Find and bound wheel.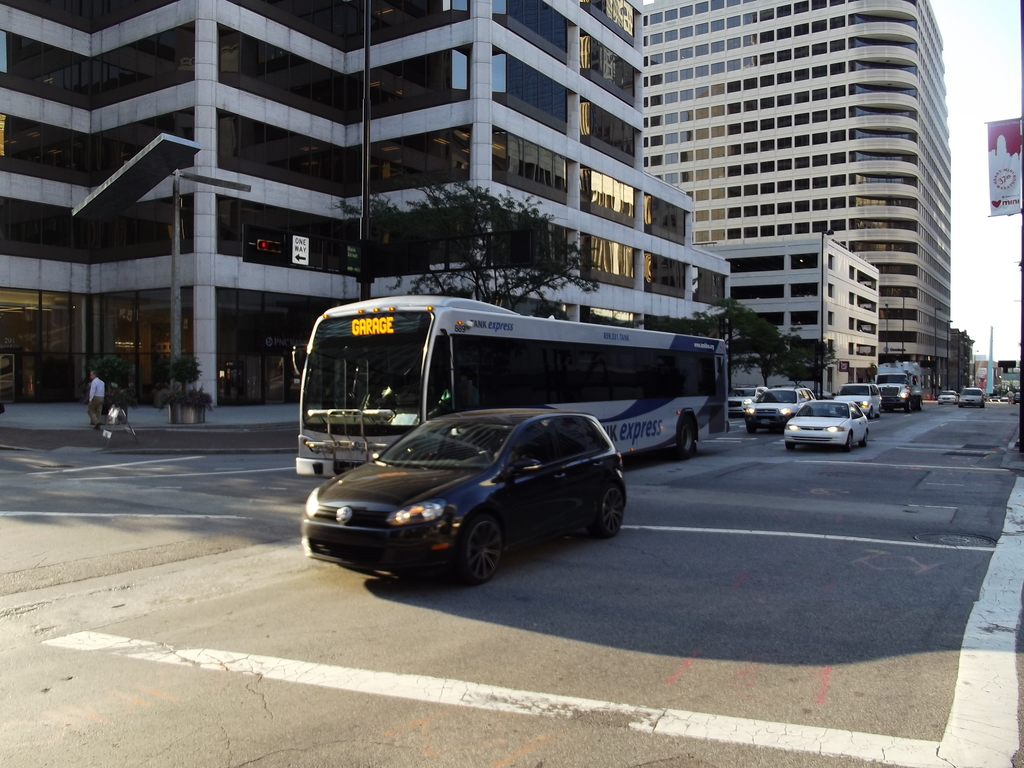
Bound: {"left": 904, "top": 401, "right": 911, "bottom": 413}.
